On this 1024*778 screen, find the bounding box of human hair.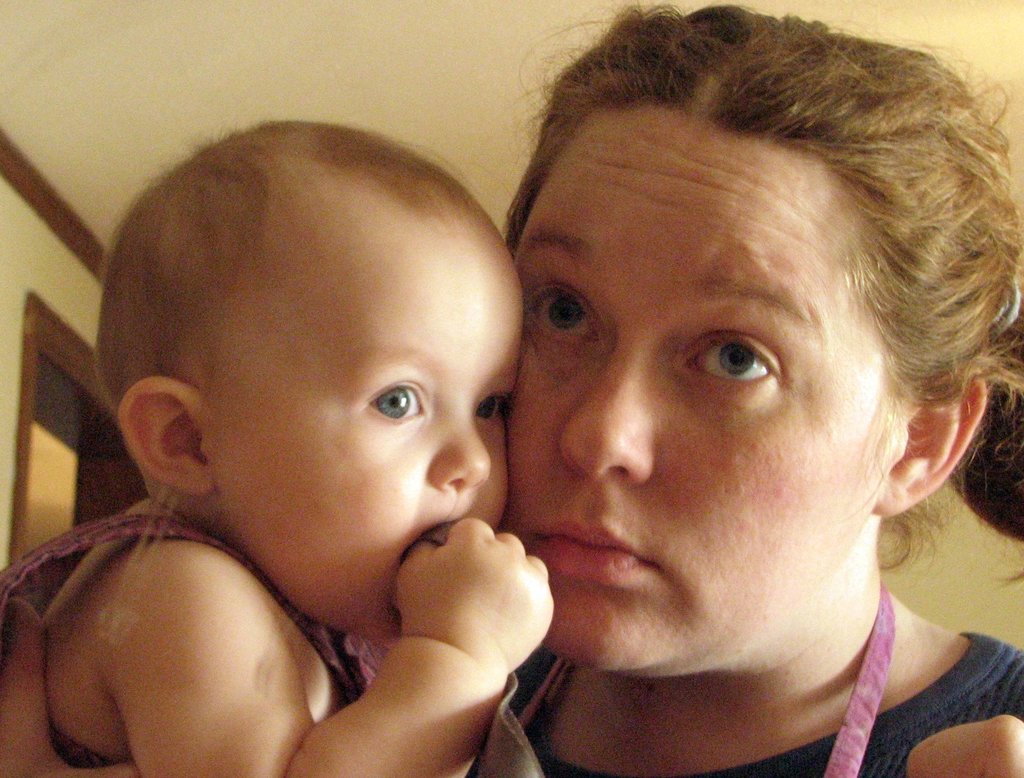
Bounding box: bbox(90, 116, 502, 414).
